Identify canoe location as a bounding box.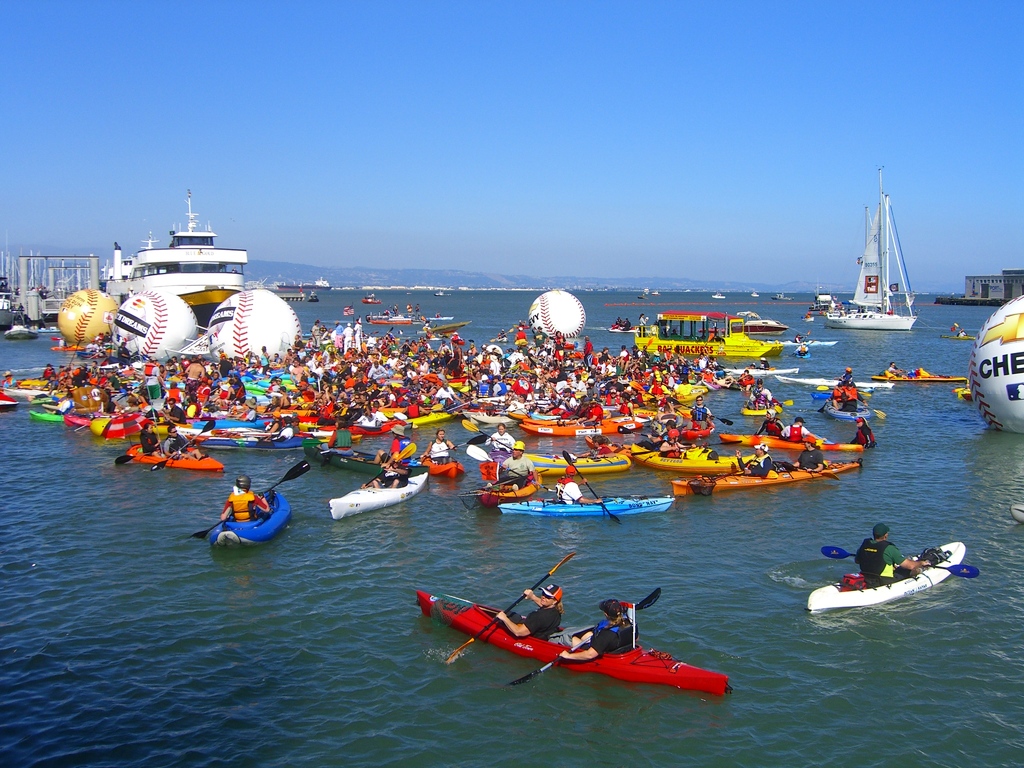
517,413,636,440.
